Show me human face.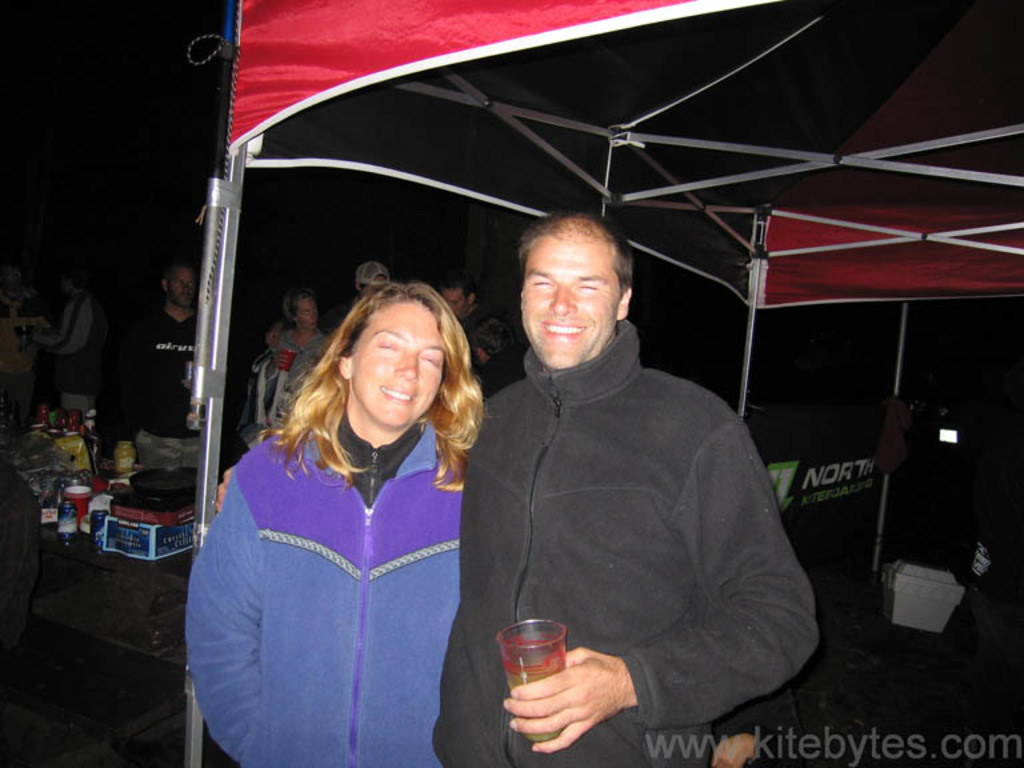
human face is here: left=353, top=299, right=448, bottom=429.
